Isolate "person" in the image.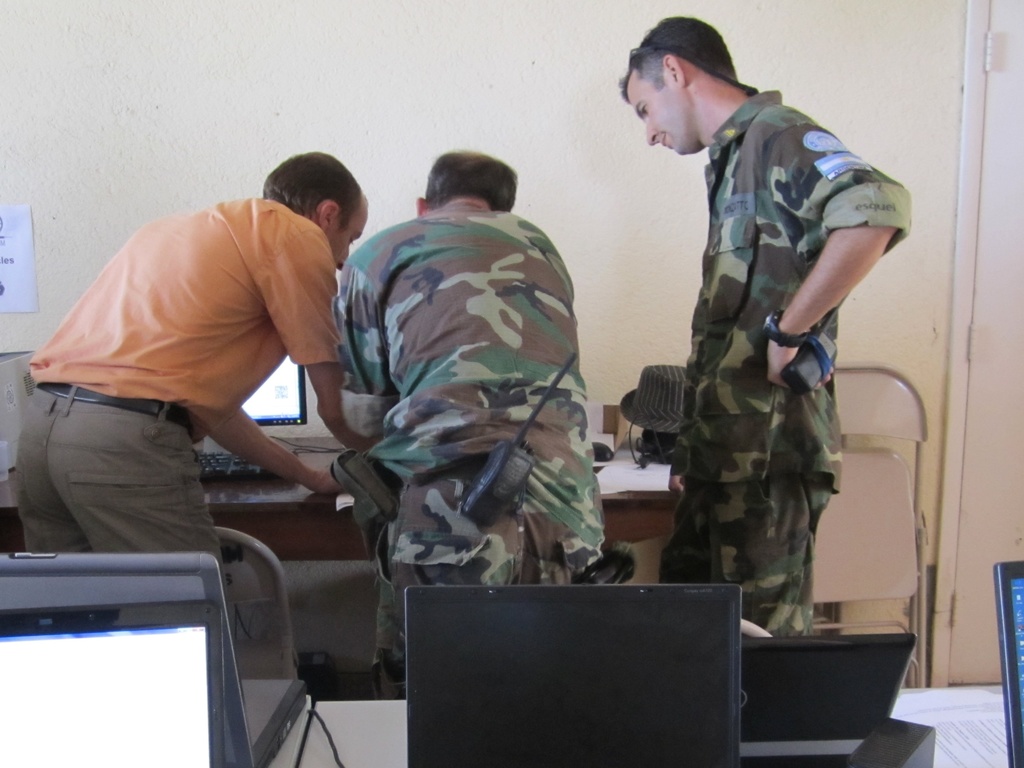
Isolated region: select_region(625, 15, 913, 637).
